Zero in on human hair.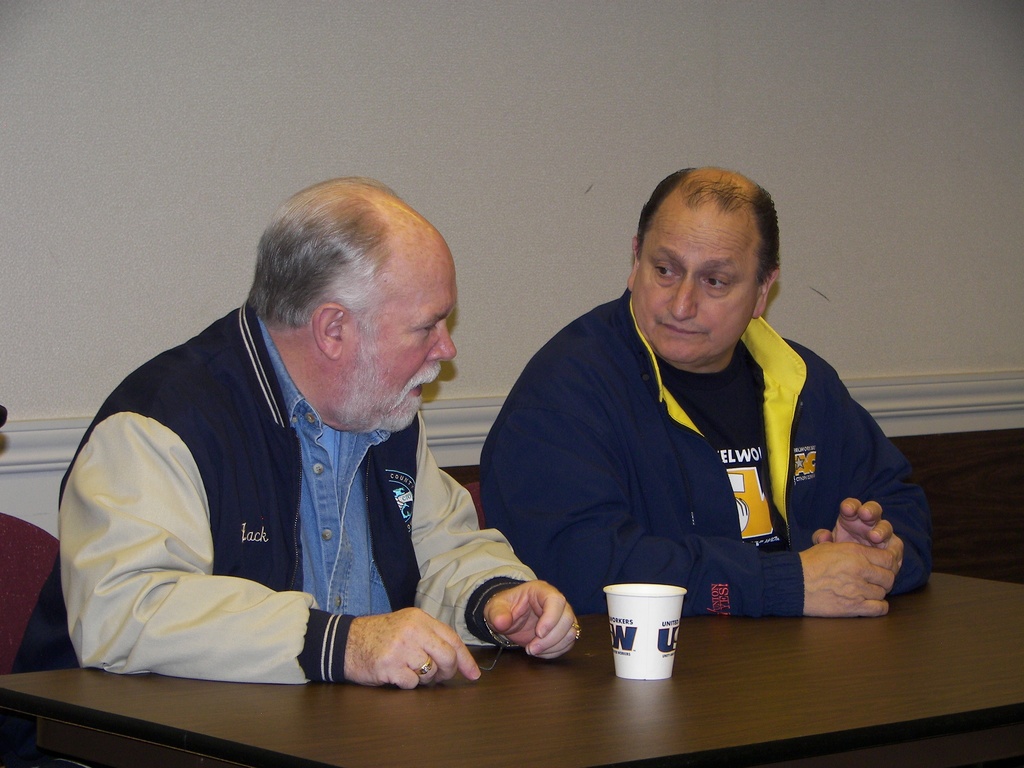
Zeroed in: 252 179 411 335.
